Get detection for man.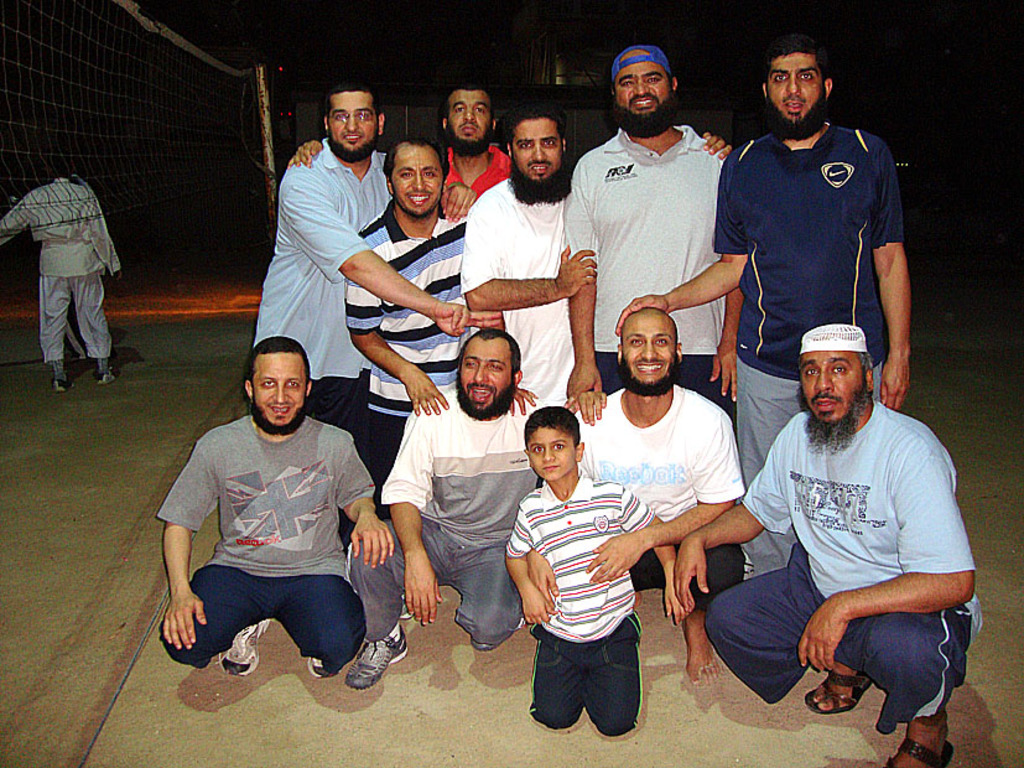
Detection: [x1=560, y1=48, x2=753, y2=580].
